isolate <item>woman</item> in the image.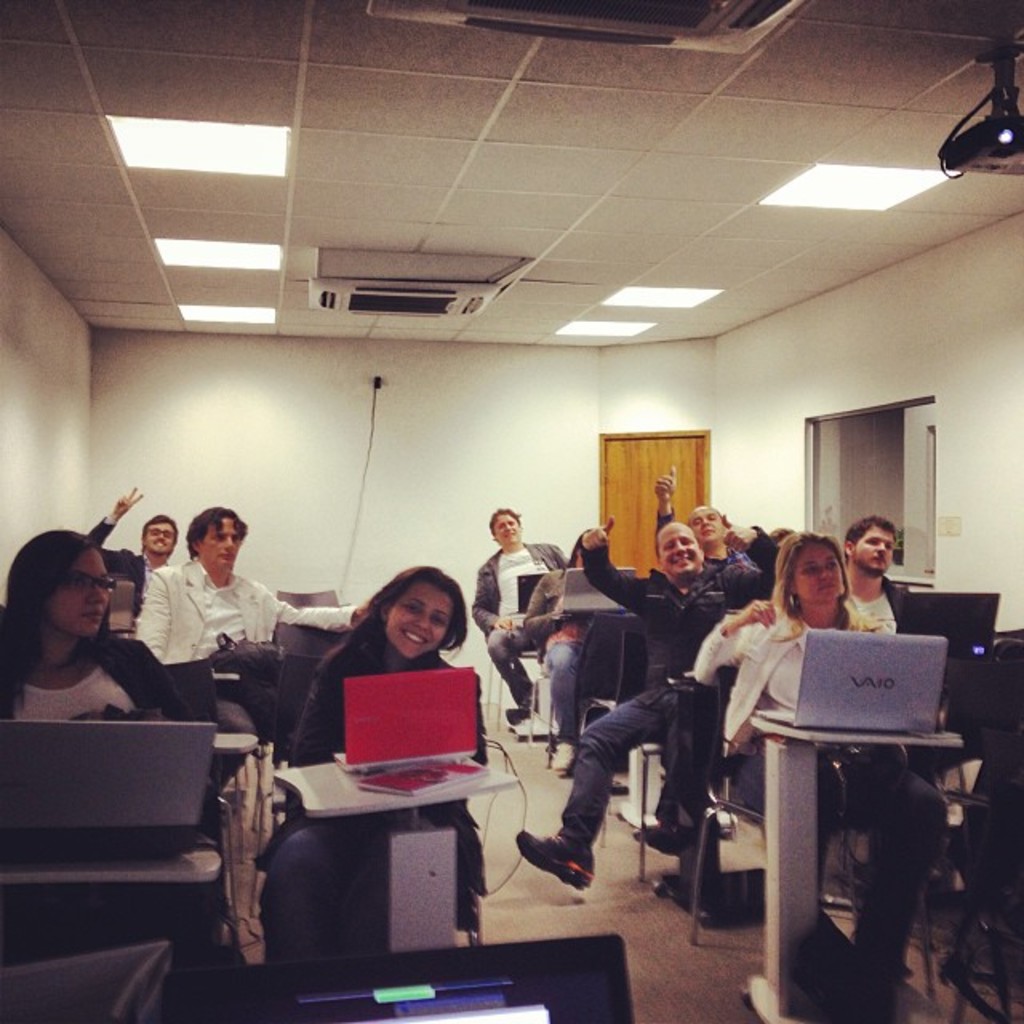
Isolated region: 258 566 486 979.
